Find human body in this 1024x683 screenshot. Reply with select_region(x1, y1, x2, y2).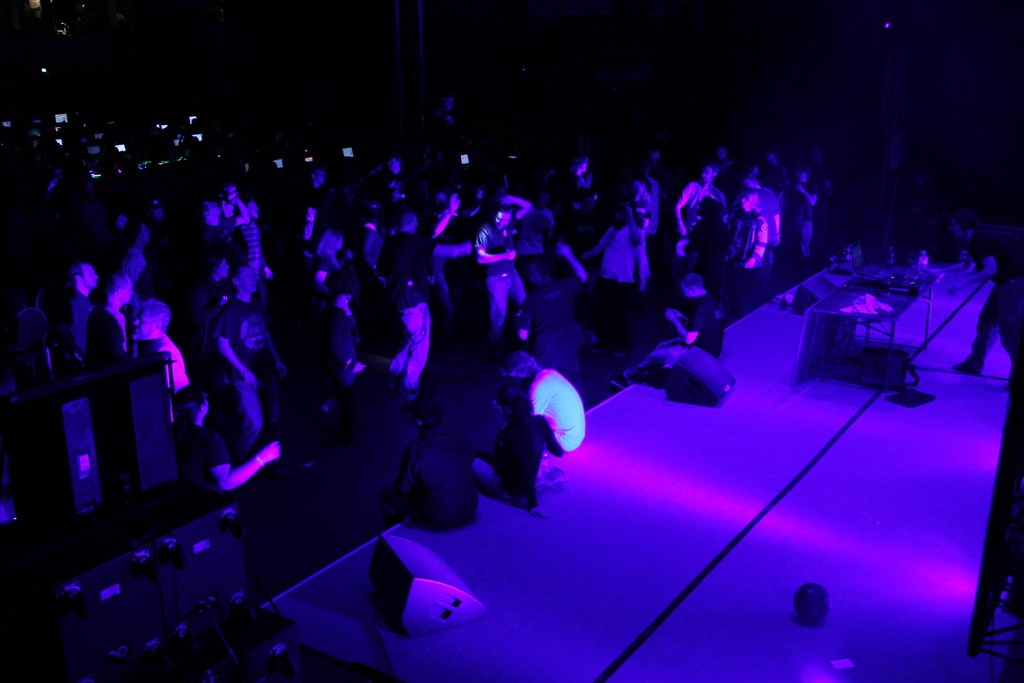
select_region(512, 240, 587, 378).
